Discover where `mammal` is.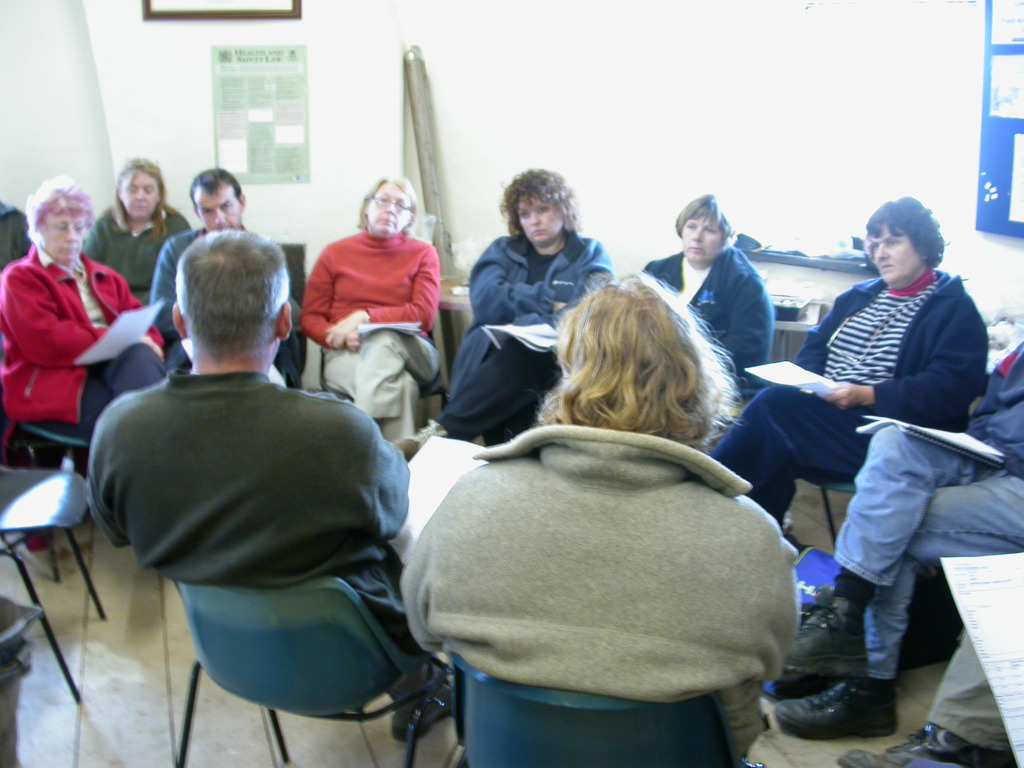
Discovered at (left=774, top=343, right=1023, bottom=736).
